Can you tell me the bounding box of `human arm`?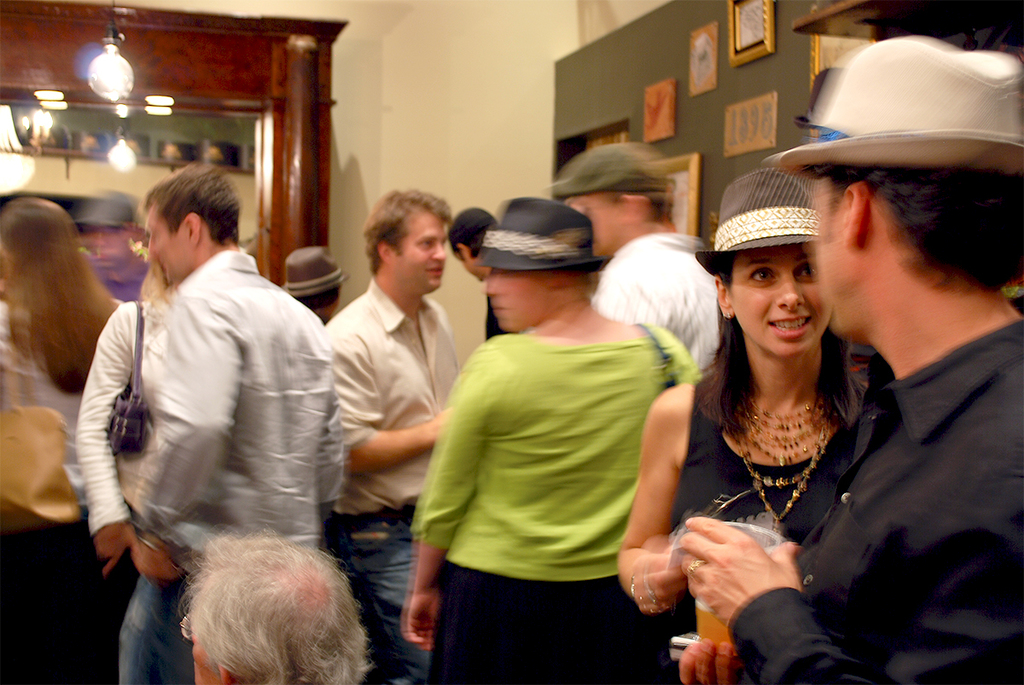
396,346,509,659.
